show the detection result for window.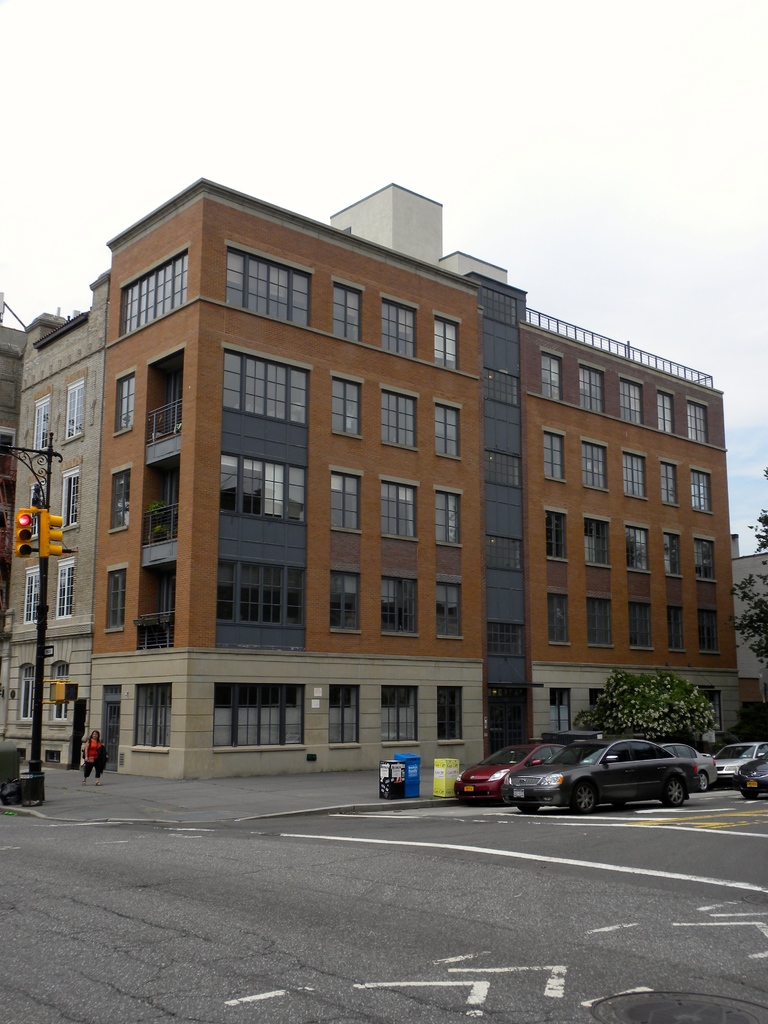
(107, 462, 131, 531).
